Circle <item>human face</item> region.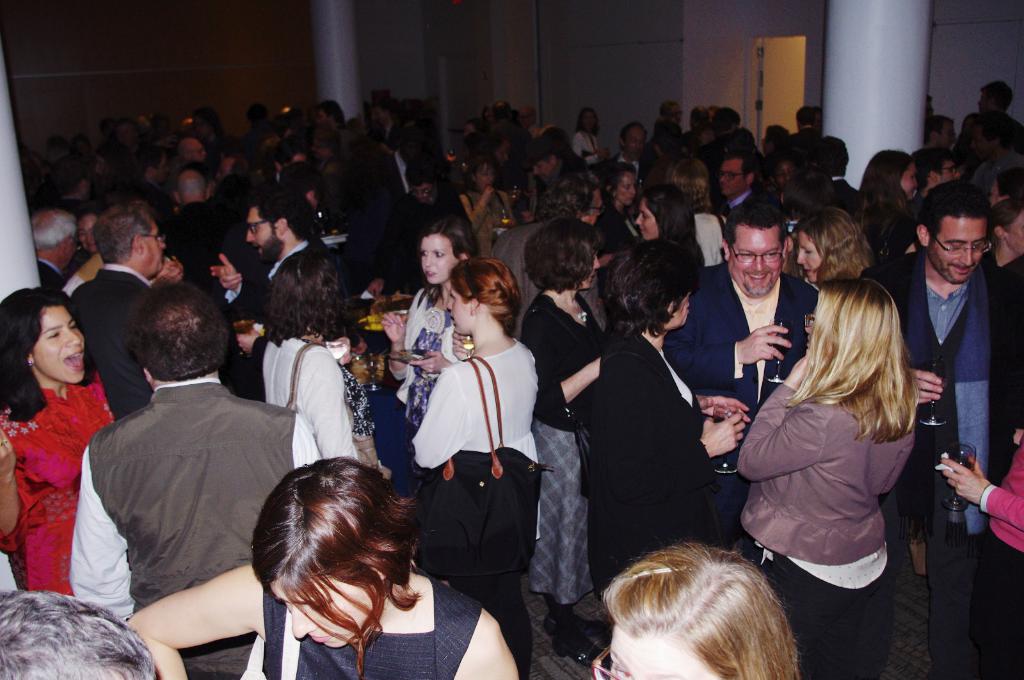
Region: 250/207/281/266.
